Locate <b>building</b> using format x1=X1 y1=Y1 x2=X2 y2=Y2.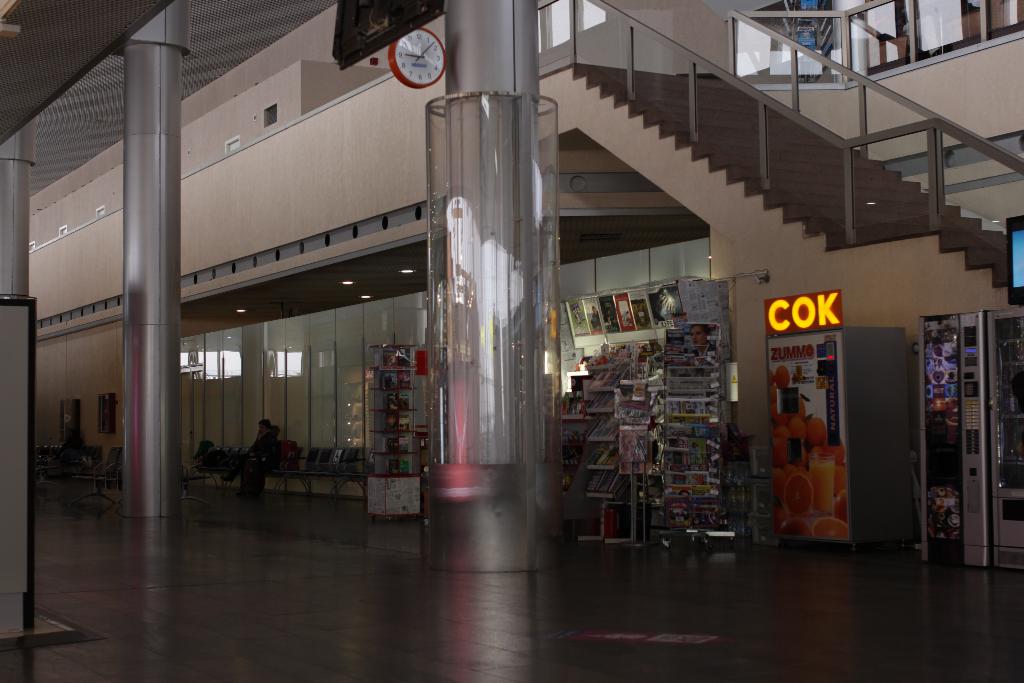
x1=0 y1=0 x2=1023 y2=682.
